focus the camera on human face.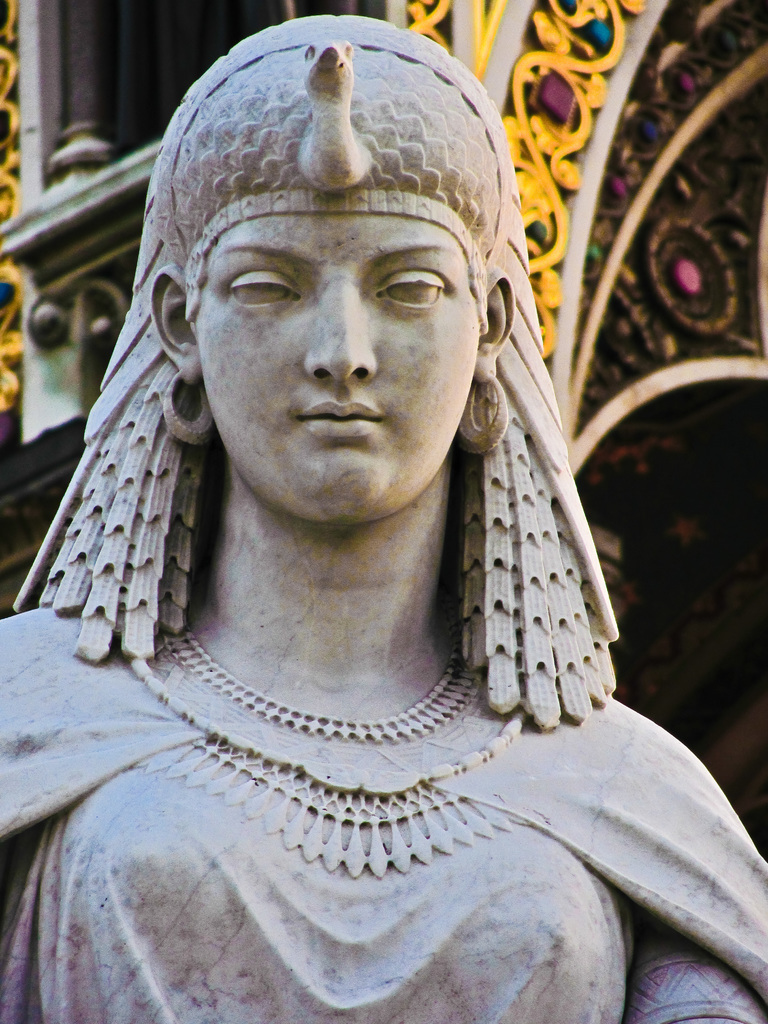
Focus region: BBox(196, 199, 488, 524).
